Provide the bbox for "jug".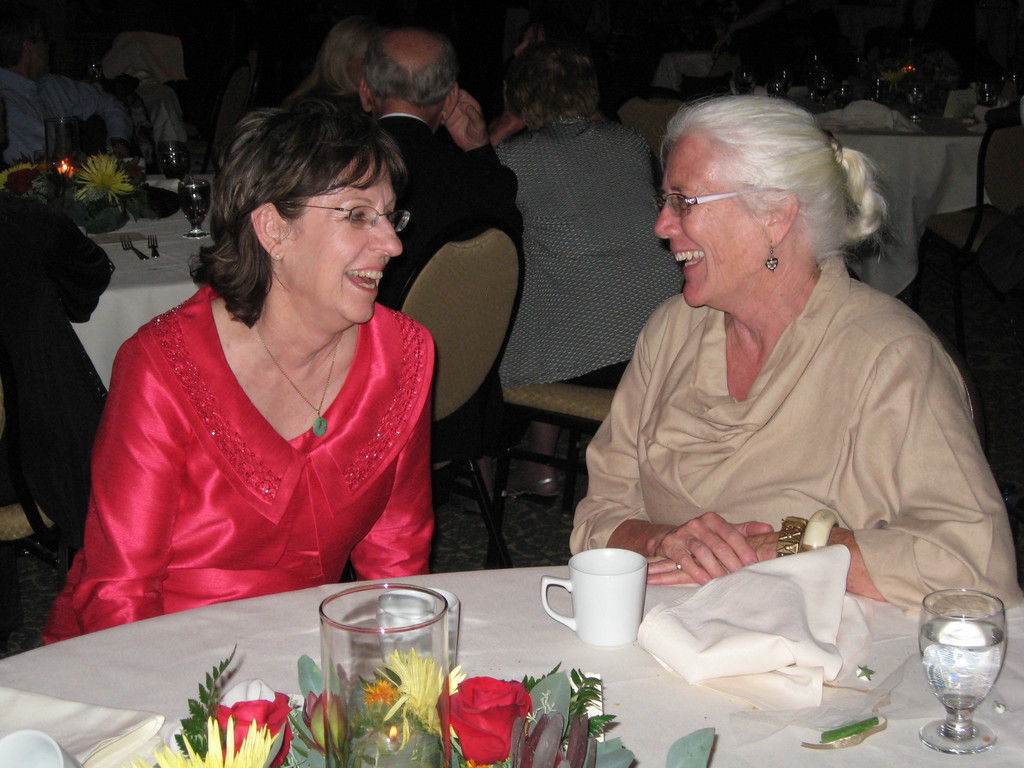
locate(316, 579, 451, 767).
